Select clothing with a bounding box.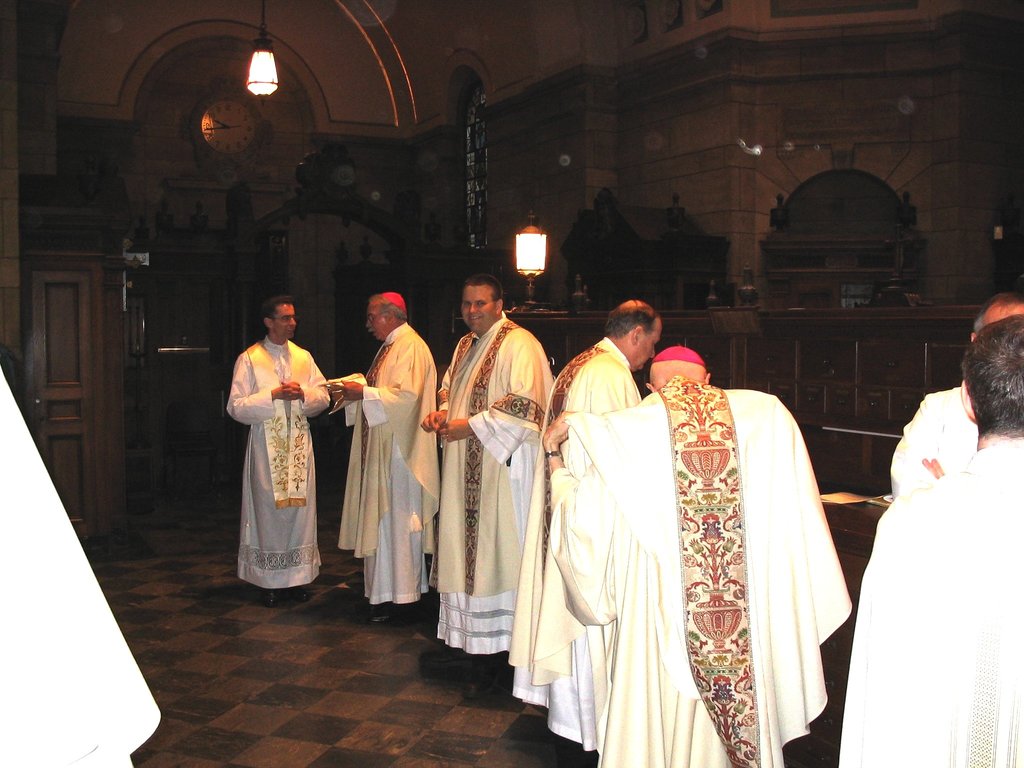
x1=225, y1=335, x2=334, y2=593.
